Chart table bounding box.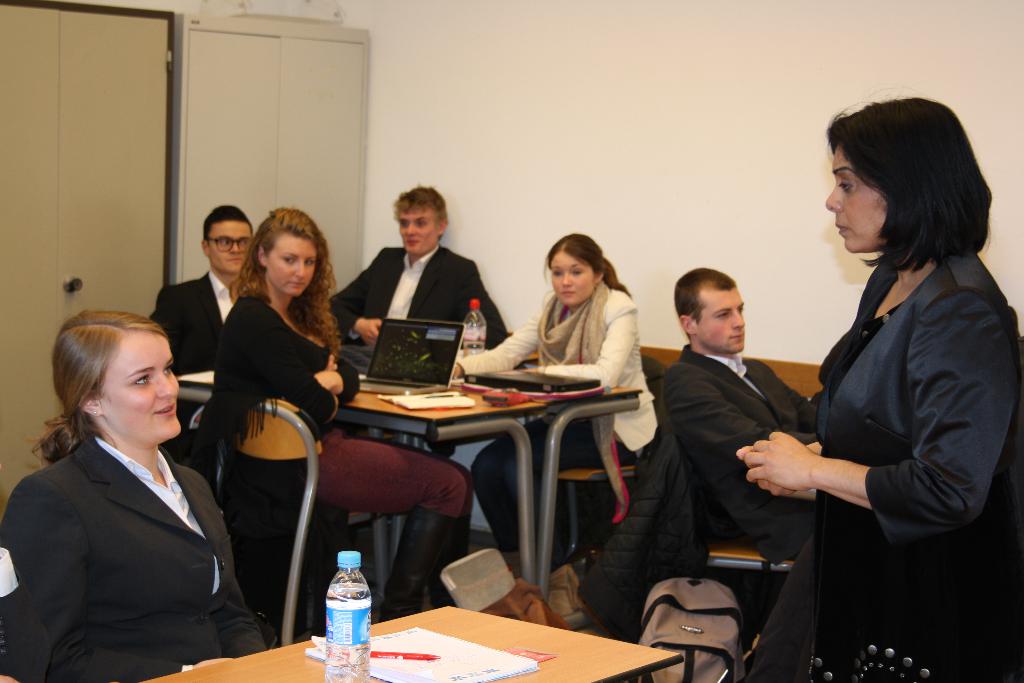
Charted: <bbox>178, 366, 640, 630</bbox>.
